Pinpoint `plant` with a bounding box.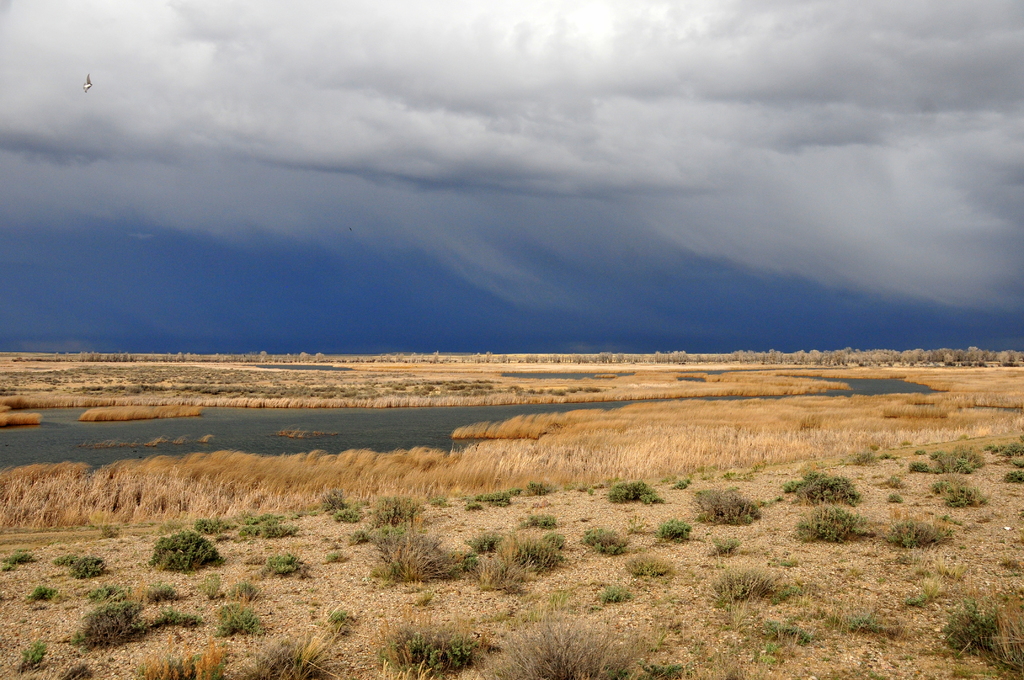
bbox=(364, 478, 412, 531).
